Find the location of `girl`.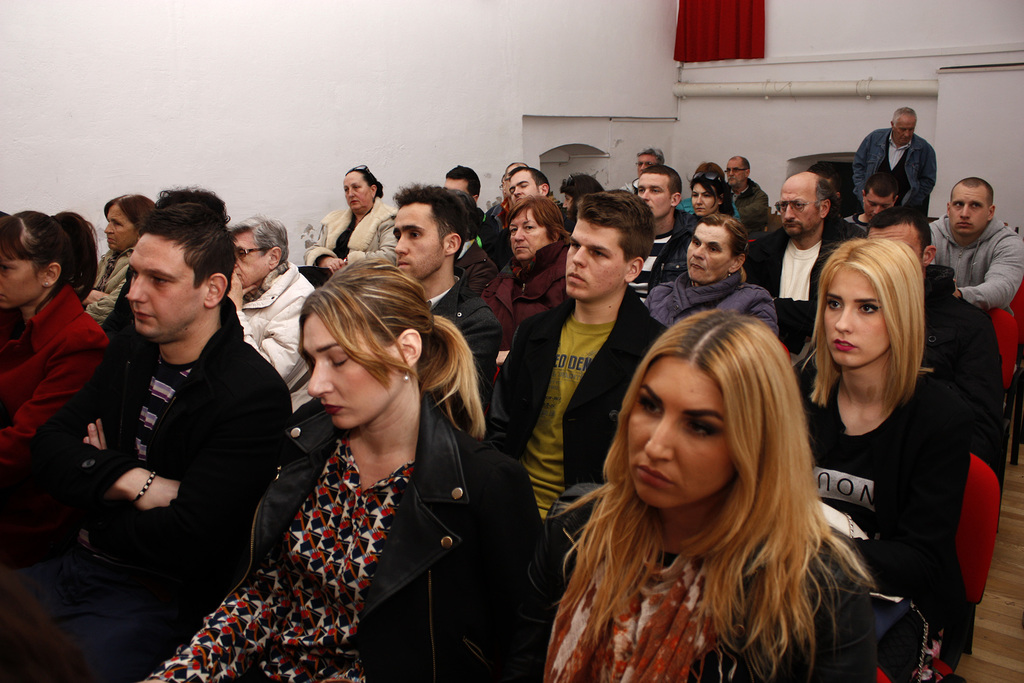
Location: <box>790,236,972,682</box>.
